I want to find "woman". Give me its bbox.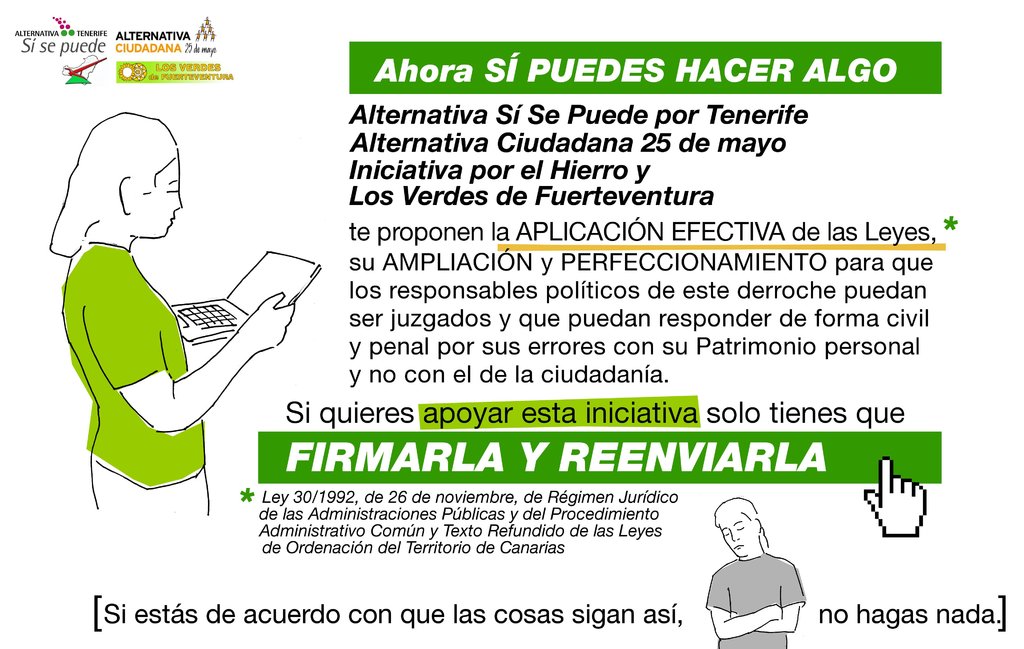
box=[52, 116, 296, 546].
